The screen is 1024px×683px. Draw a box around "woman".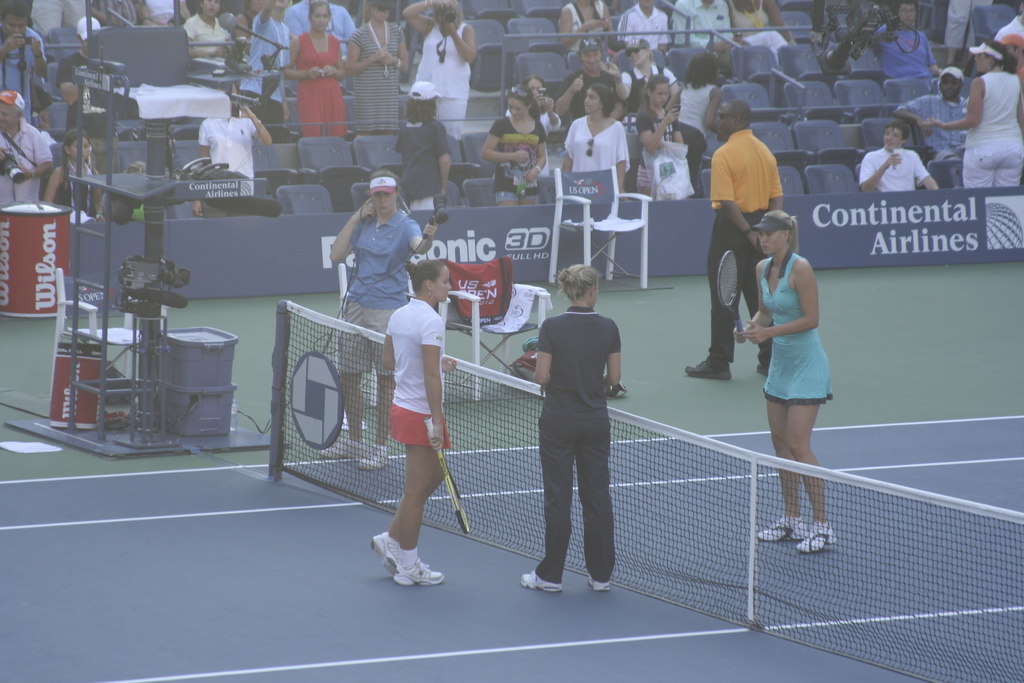
detection(557, 0, 649, 55).
